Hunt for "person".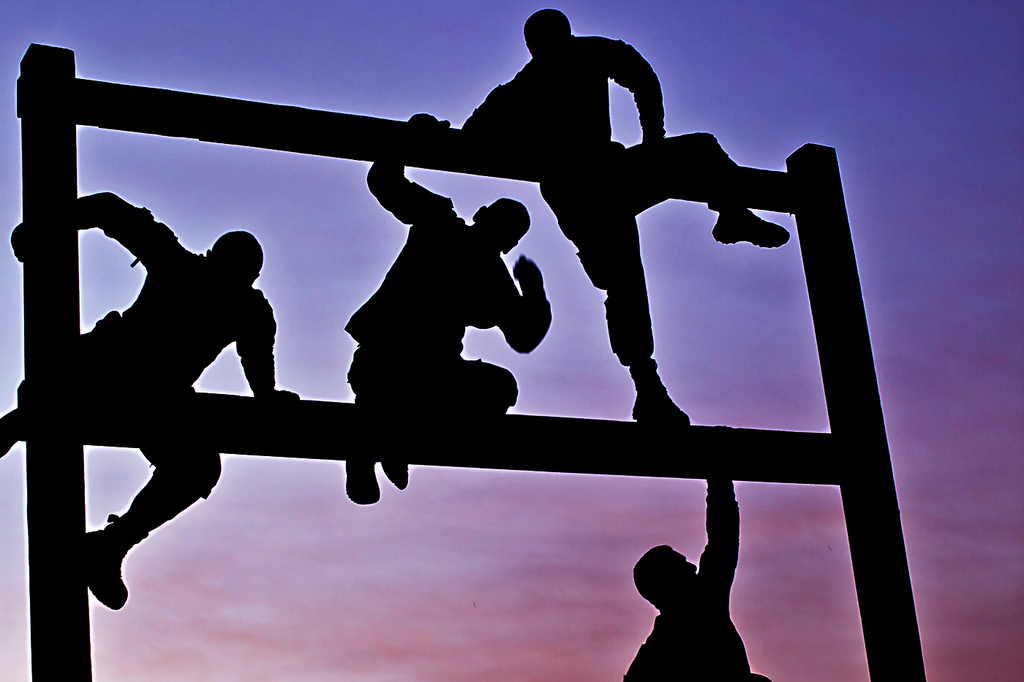
Hunted down at [x1=403, y1=3, x2=794, y2=435].
